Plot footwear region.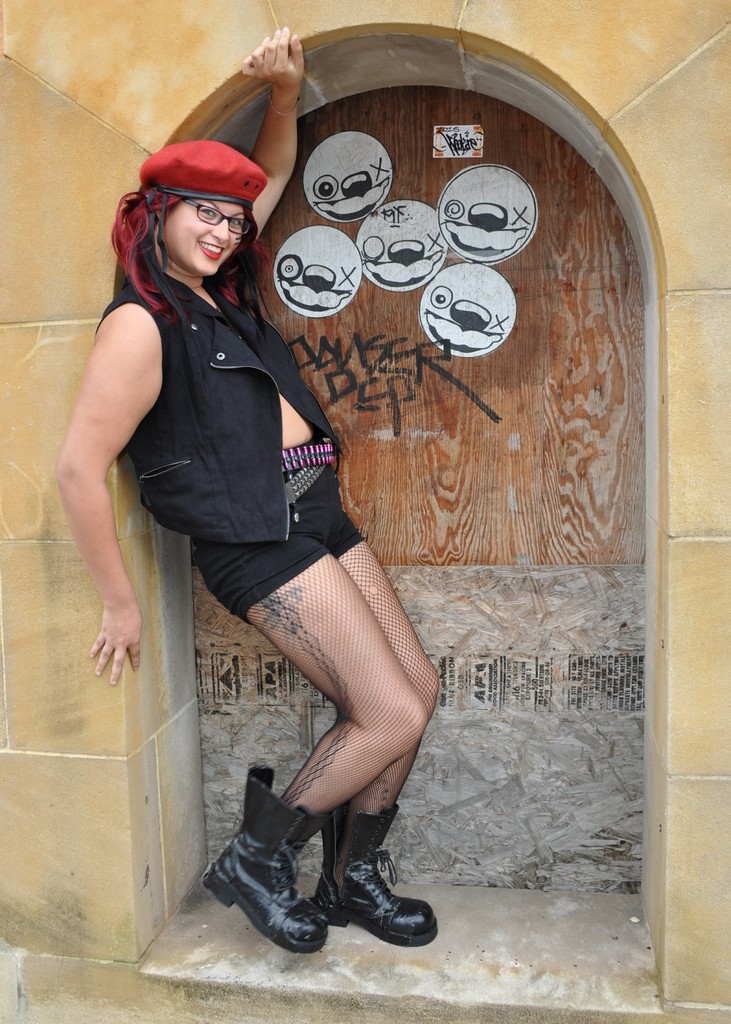
Plotted at BBox(317, 796, 446, 945).
